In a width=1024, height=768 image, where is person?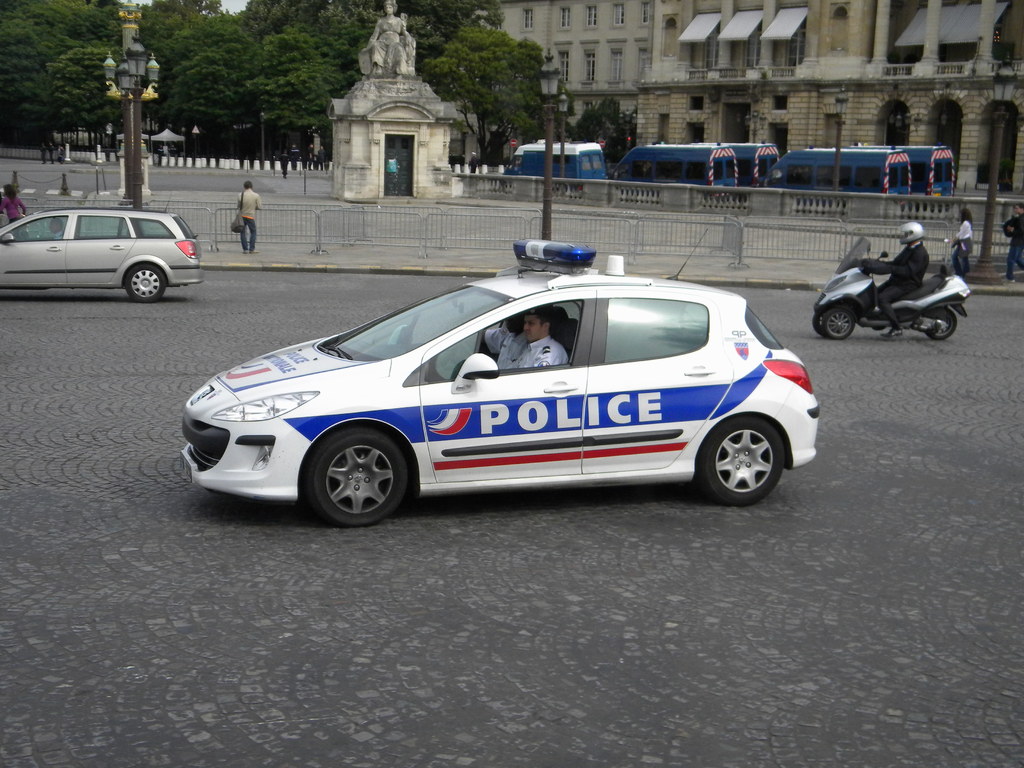
BBox(505, 305, 568, 371).
